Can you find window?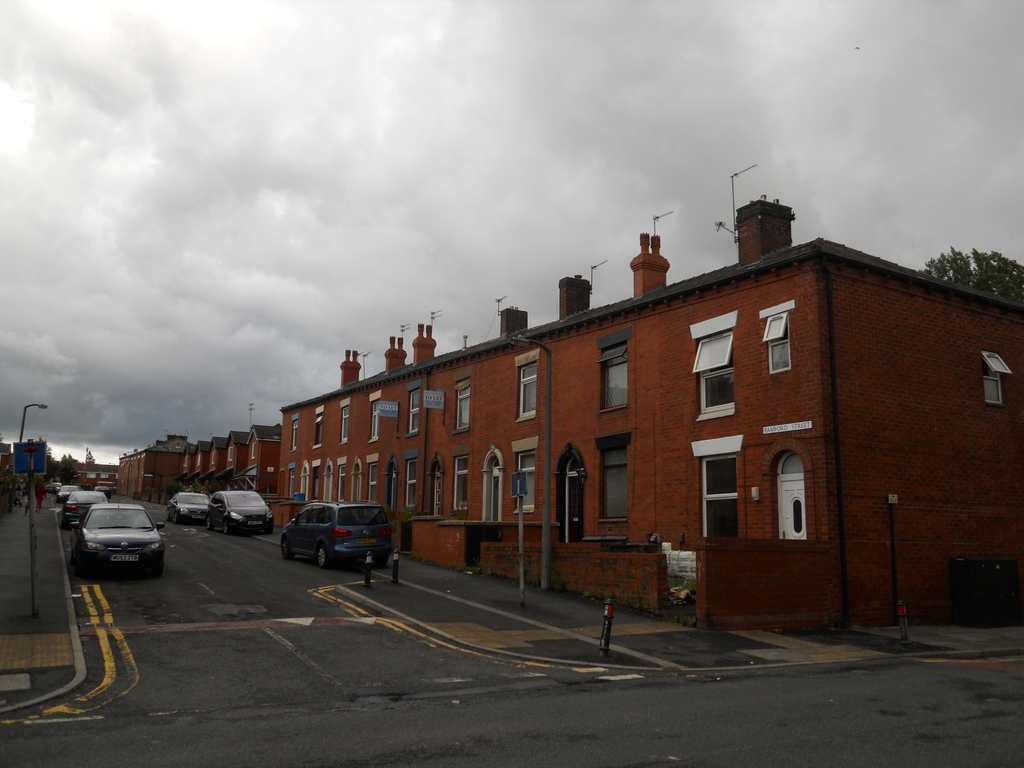
Yes, bounding box: 602, 346, 631, 410.
